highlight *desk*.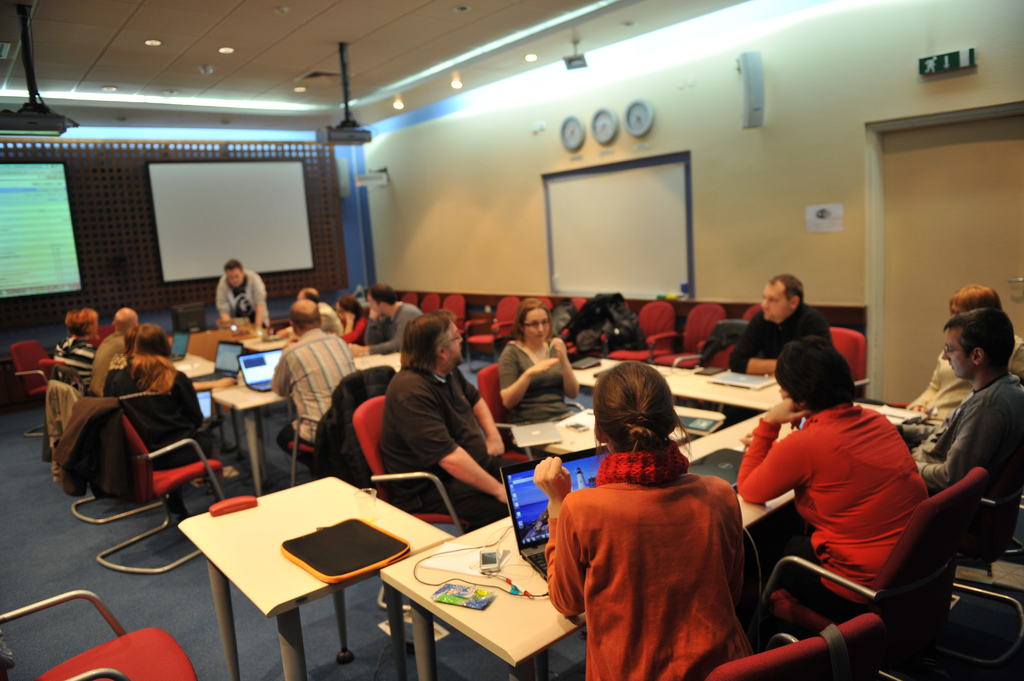
Highlighted region: {"left": 157, "top": 445, "right": 595, "bottom": 672}.
